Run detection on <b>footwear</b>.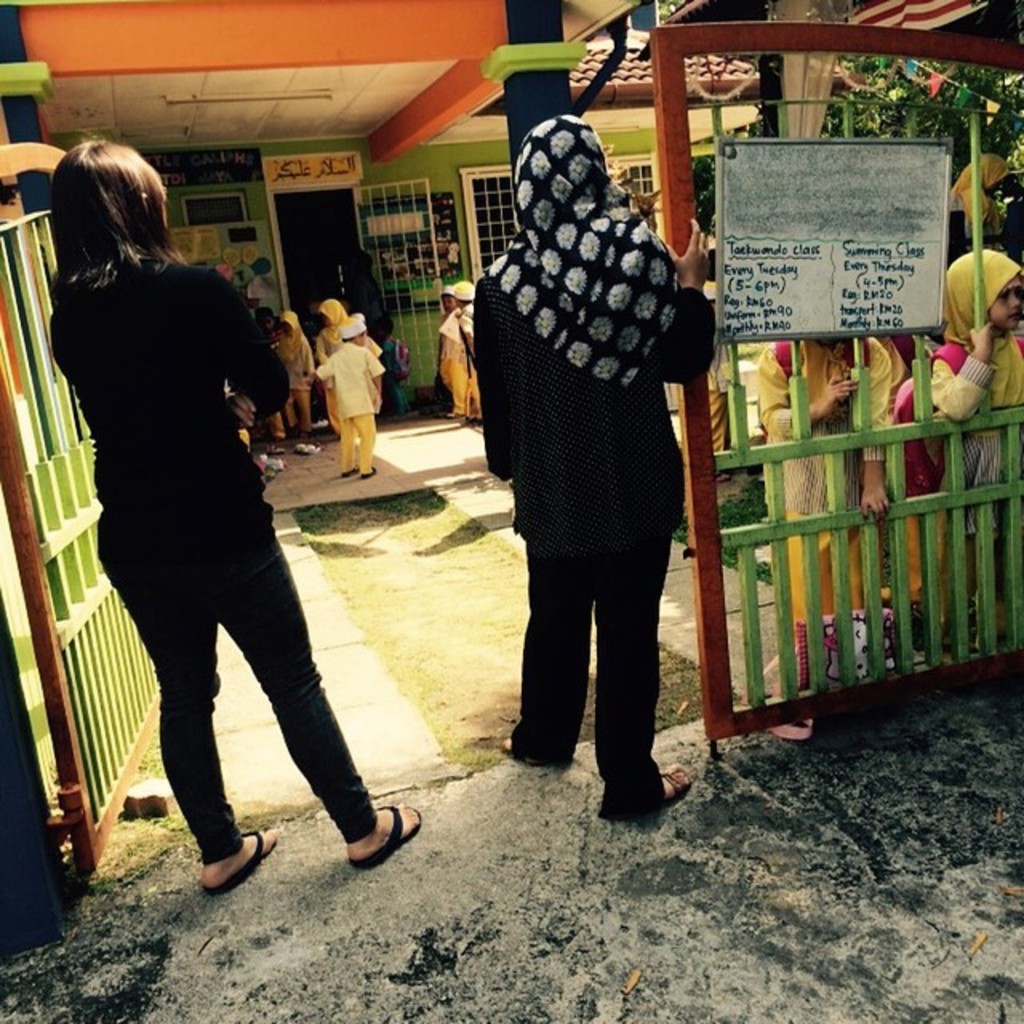
Result: 360:459:376:475.
